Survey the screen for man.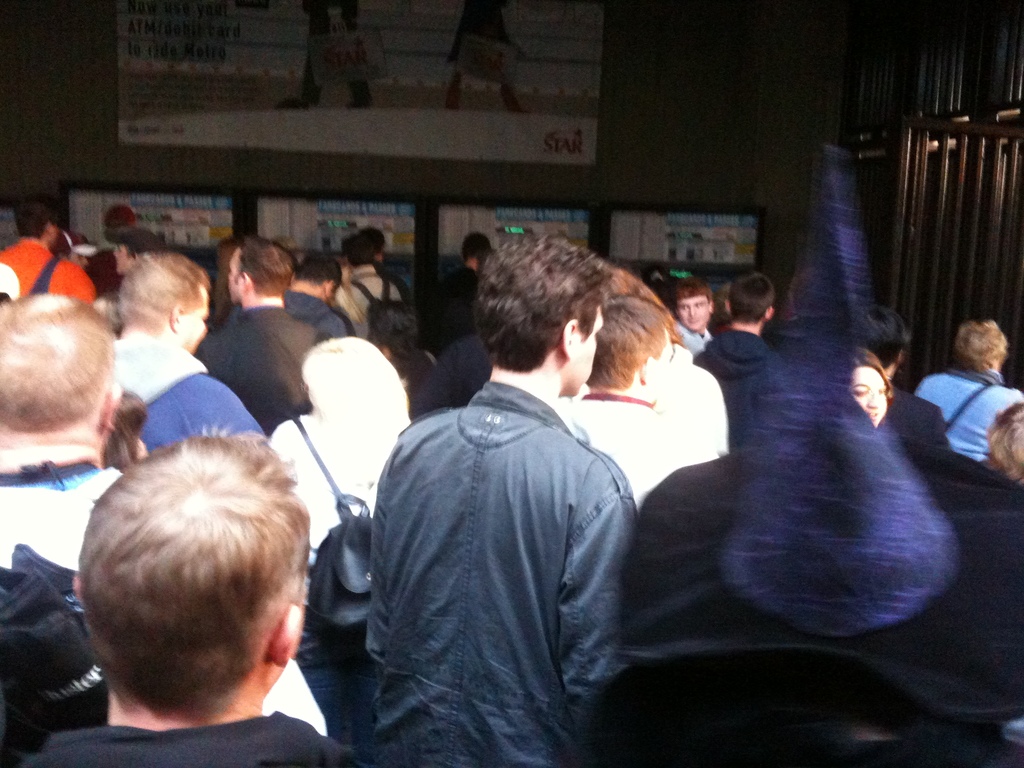
Survey found: 692,270,774,446.
